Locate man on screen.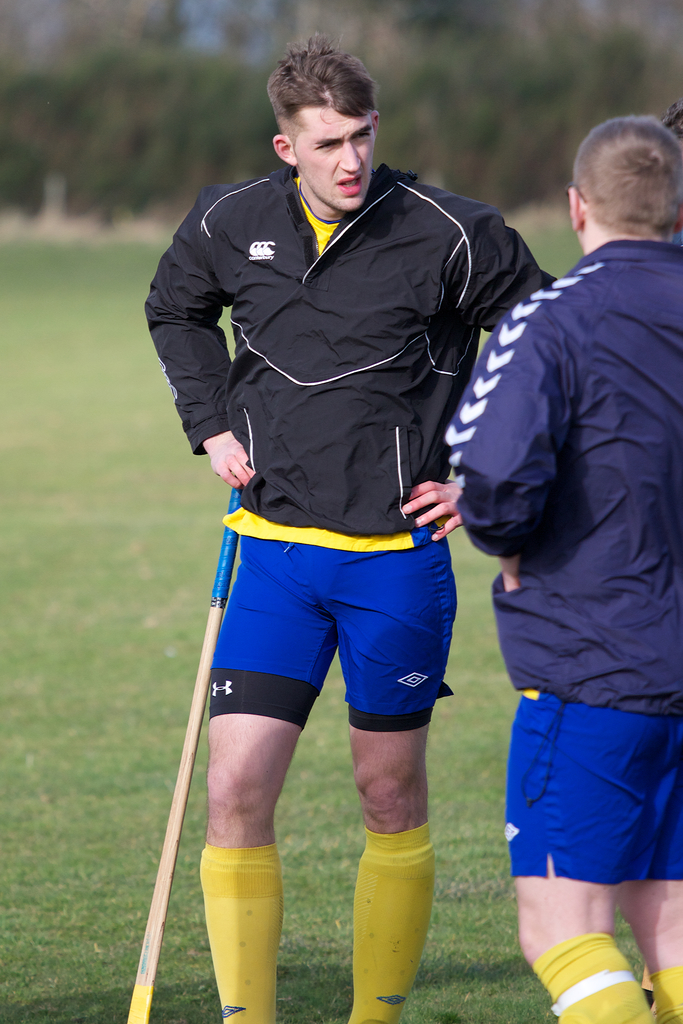
On screen at <bbox>438, 97, 676, 1023</bbox>.
